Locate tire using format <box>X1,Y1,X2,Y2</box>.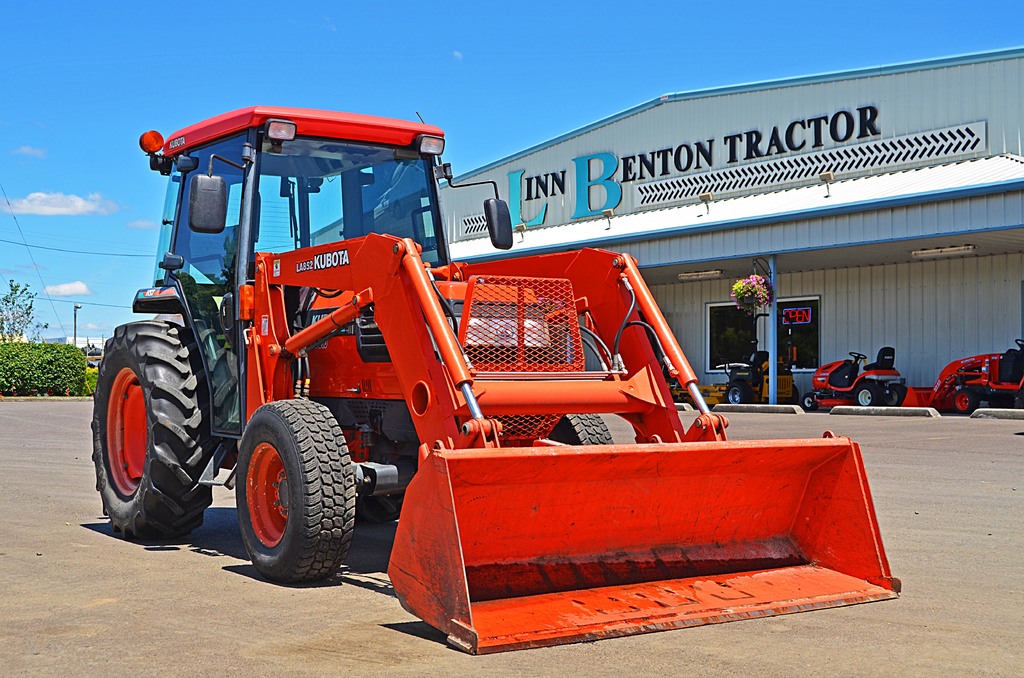
<box>884,383,906,407</box>.
